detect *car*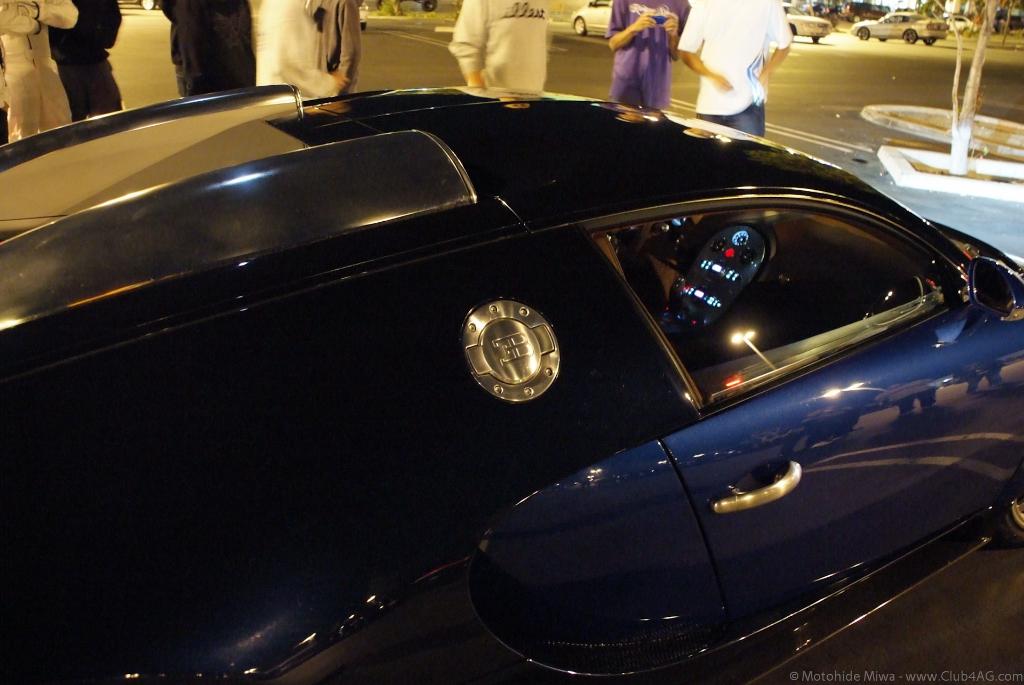
crop(787, 1, 830, 42)
